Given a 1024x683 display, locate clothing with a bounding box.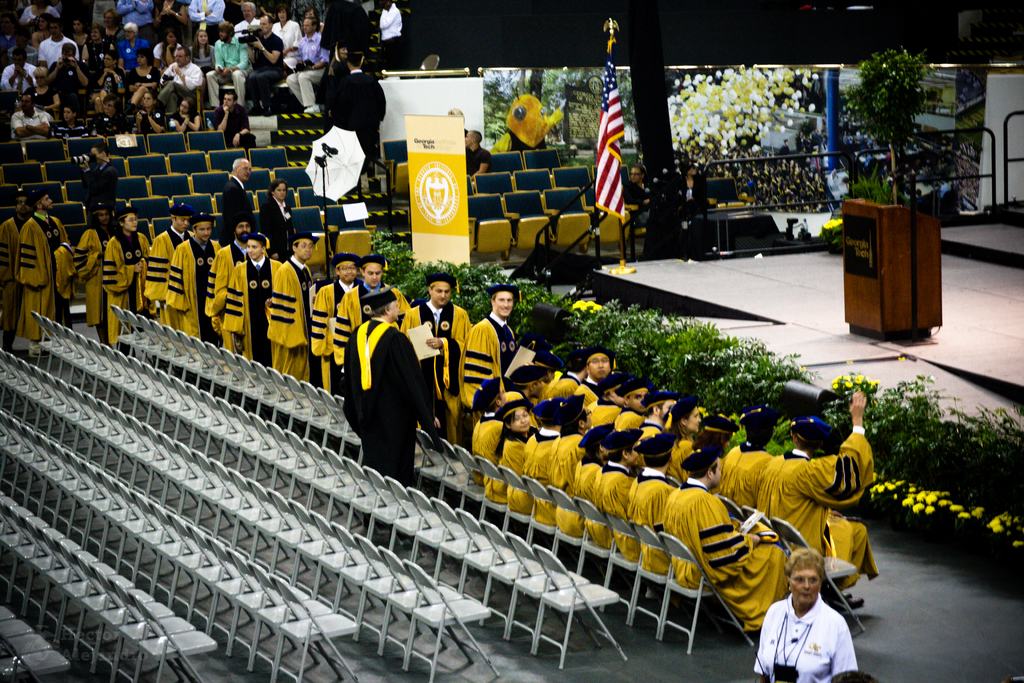
Located: <region>381, 3, 406, 61</region>.
